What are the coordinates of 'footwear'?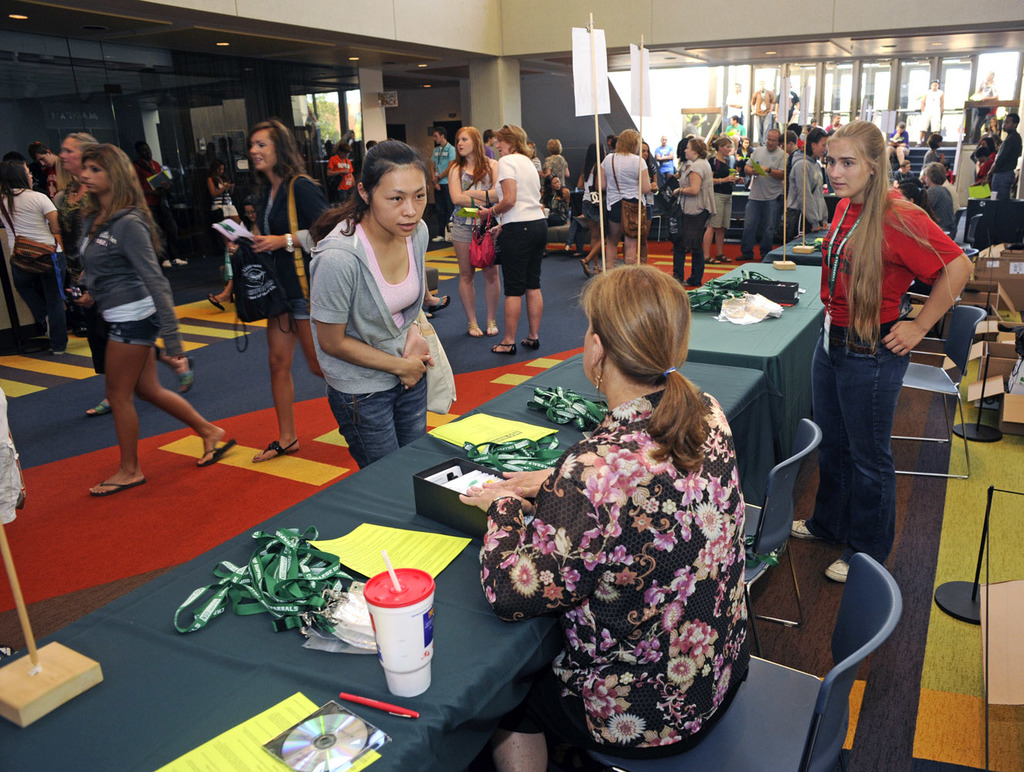
(580, 257, 593, 278).
